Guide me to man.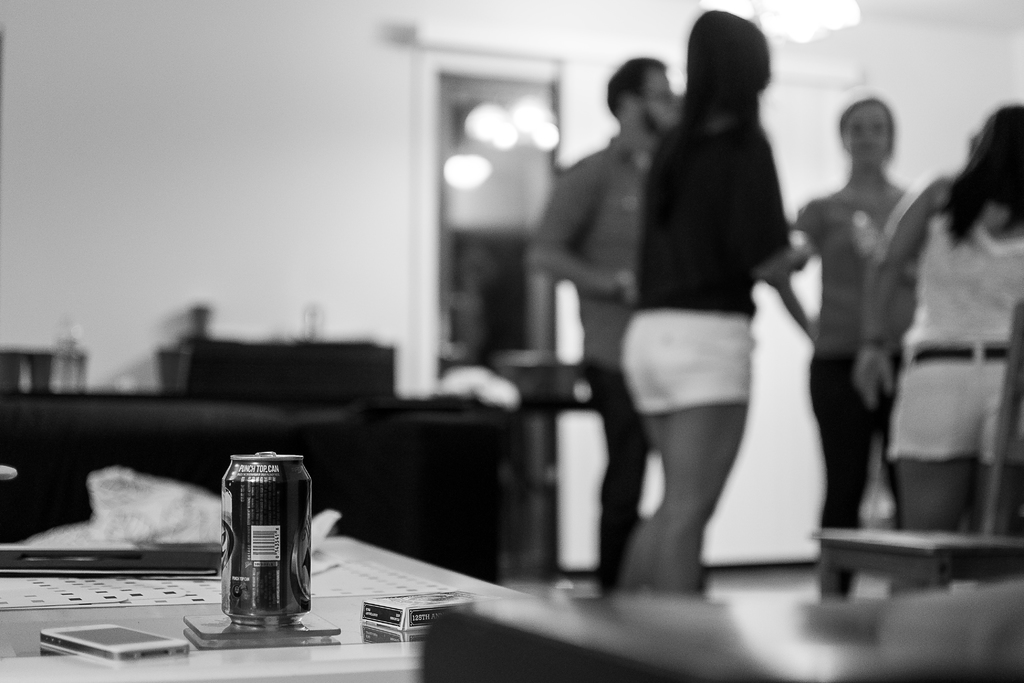
Guidance: [left=771, top=95, right=915, bottom=604].
